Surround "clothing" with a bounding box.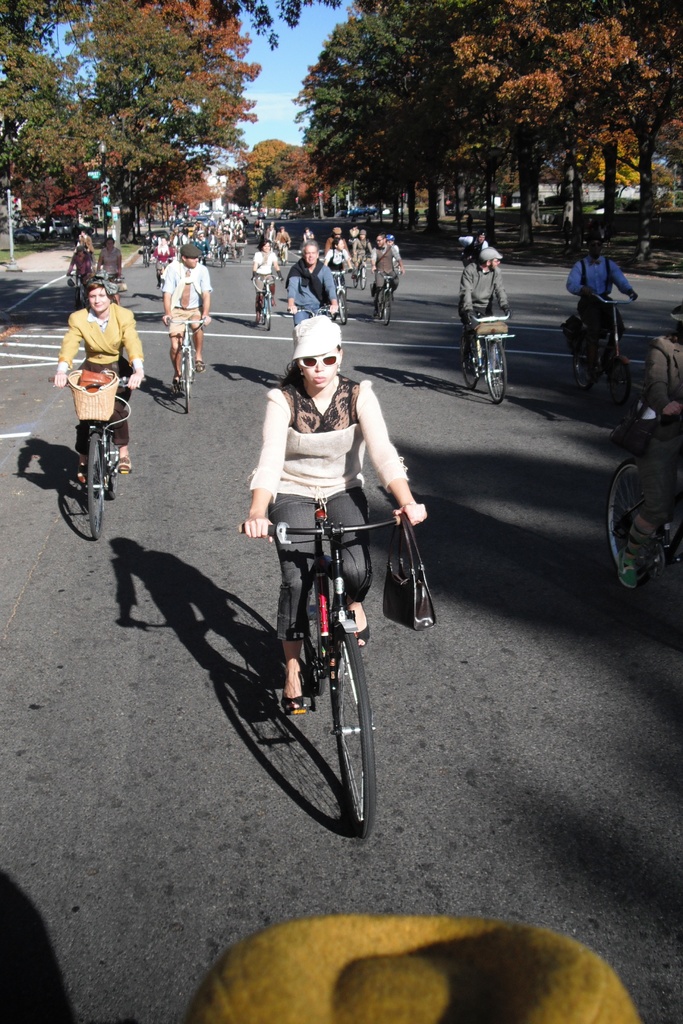
[249,255,279,274].
